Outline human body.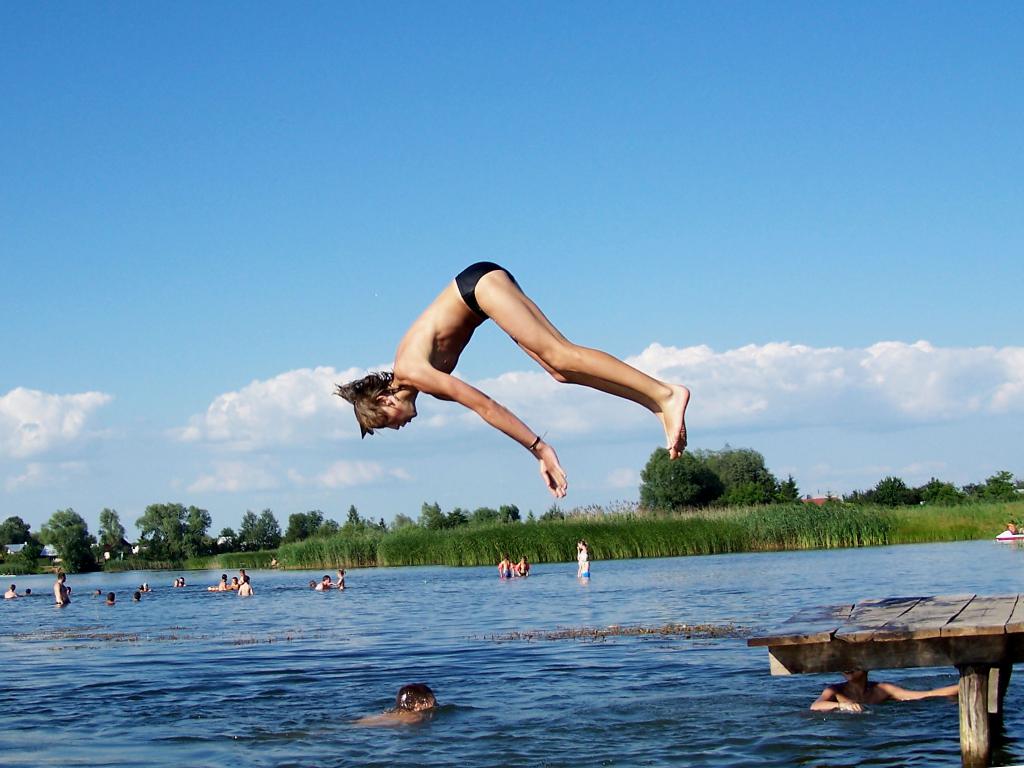
Outline: 335, 568, 348, 589.
